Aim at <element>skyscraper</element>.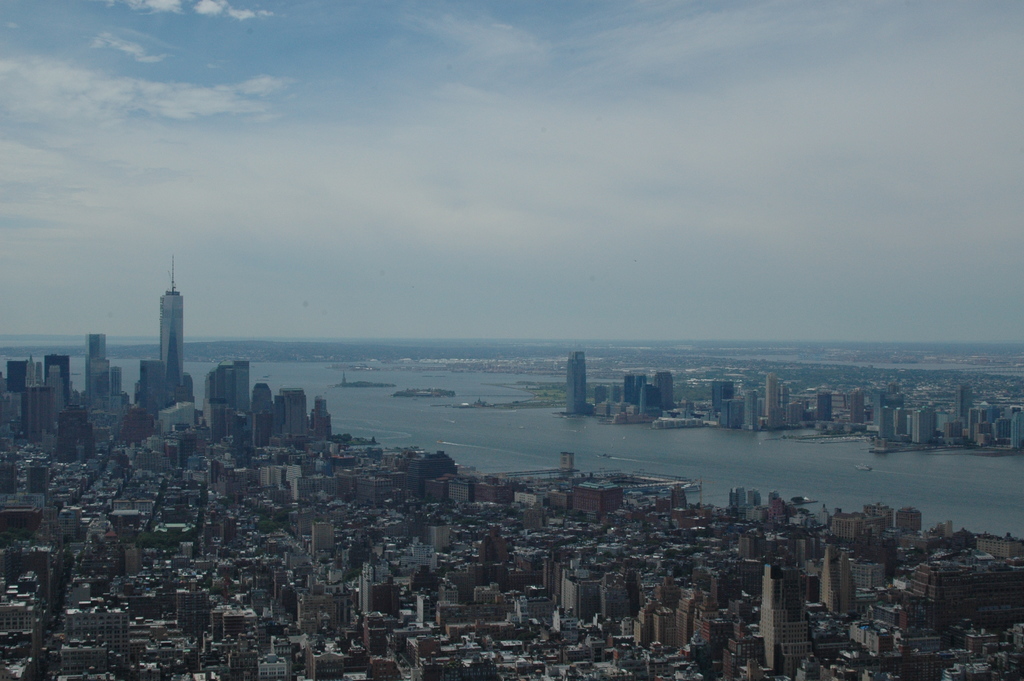
Aimed at 305/395/332/434.
